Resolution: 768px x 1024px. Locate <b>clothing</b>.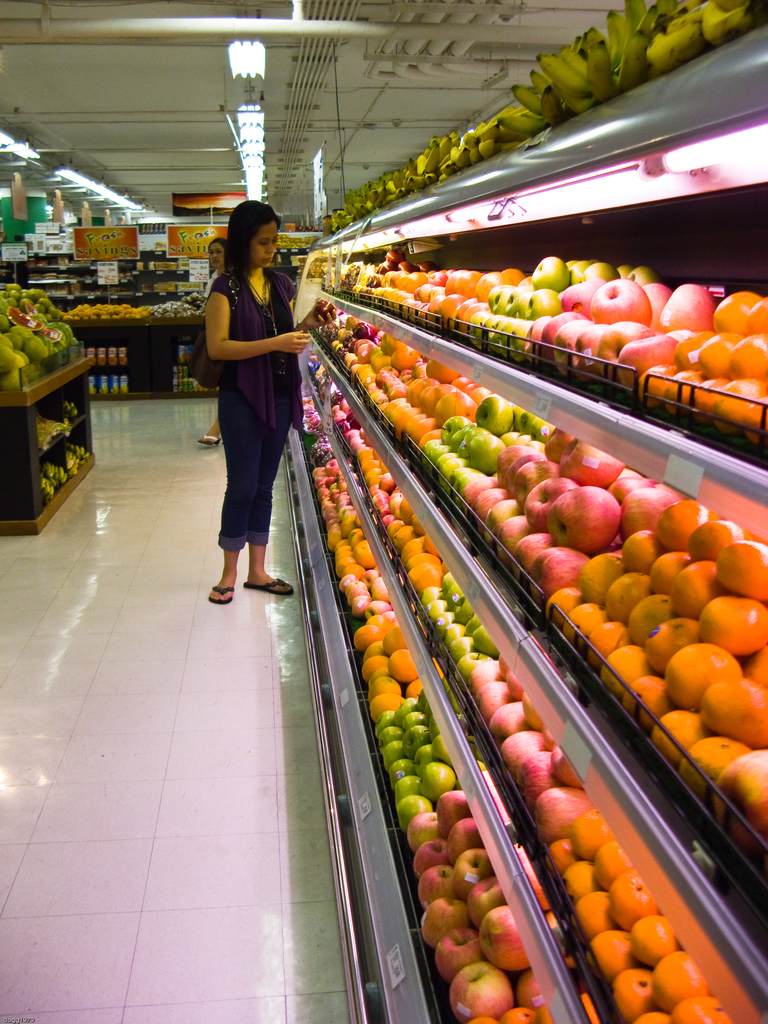
pyautogui.locateOnScreen(196, 243, 308, 521).
